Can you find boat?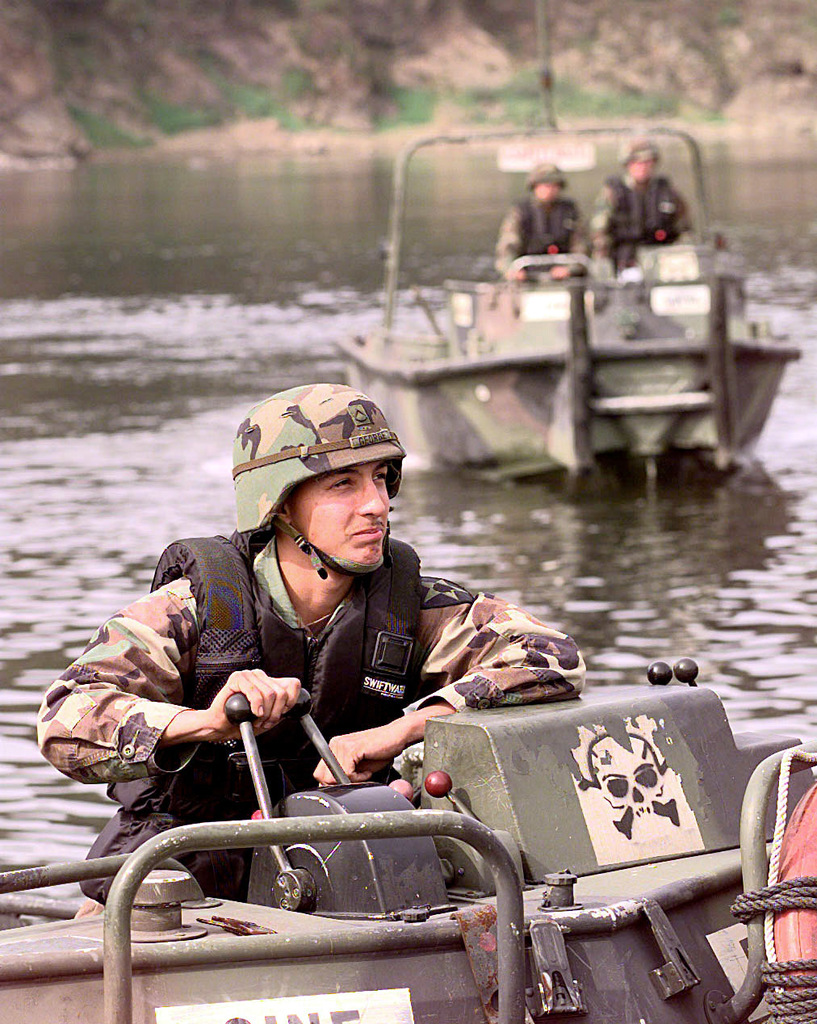
Yes, bounding box: select_region(0, 630, 816, 1023).
